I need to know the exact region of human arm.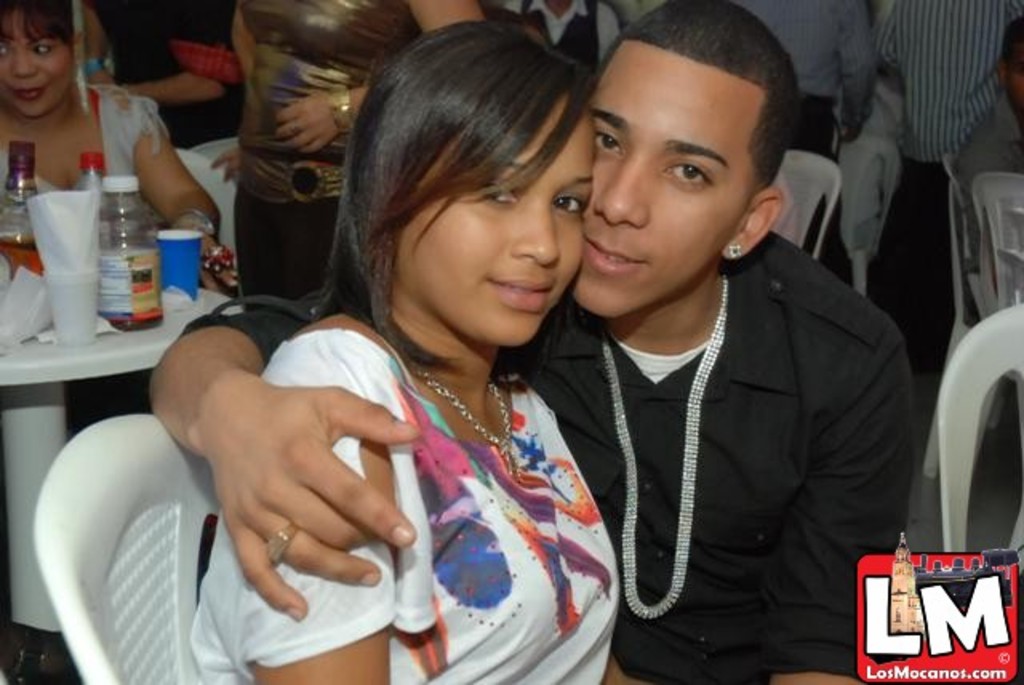
Region: bbox=(877, 0, 899, 67).
